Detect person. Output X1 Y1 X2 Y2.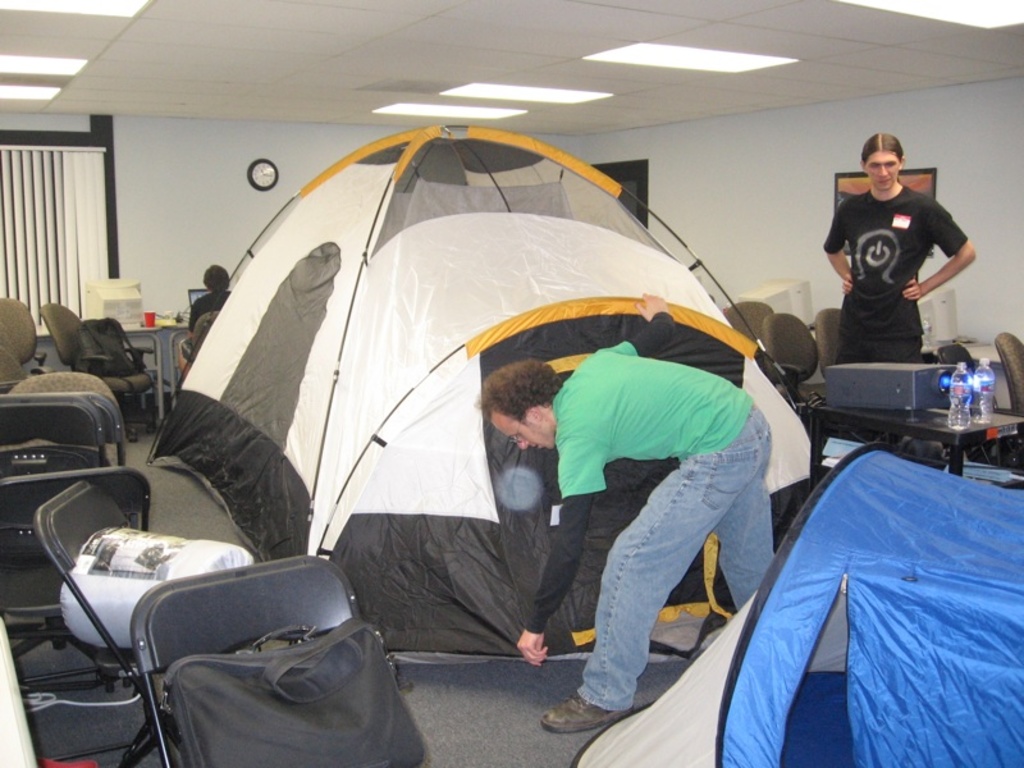
516 243 785 744.
